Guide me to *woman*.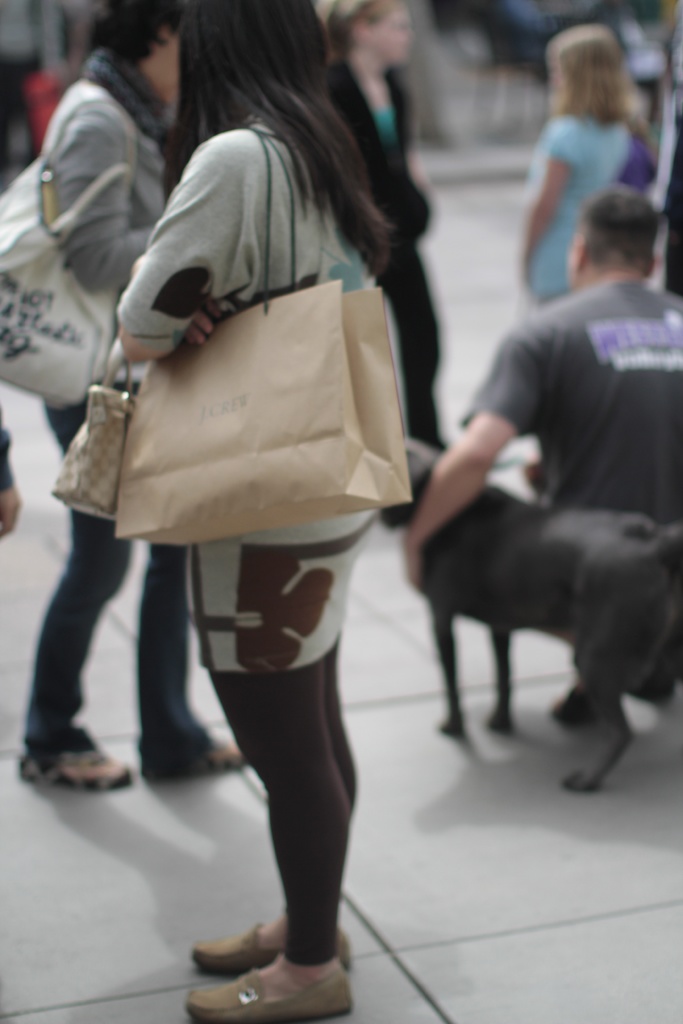
Guidance: box(117, 0, 394, 1023).
